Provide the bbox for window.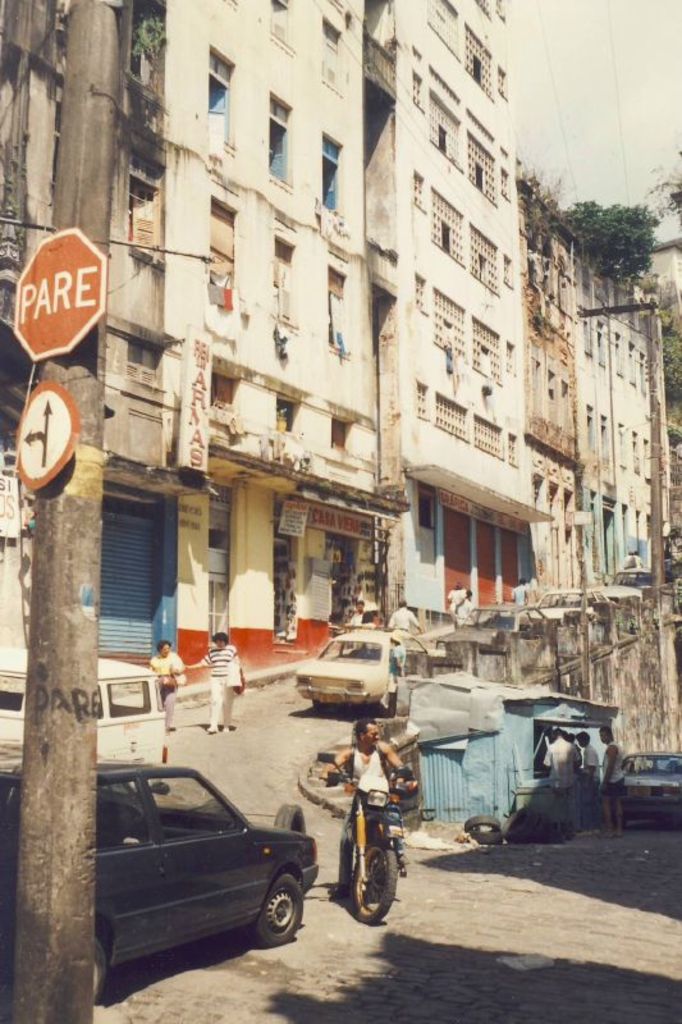
box(267, 96, 294, 187).
